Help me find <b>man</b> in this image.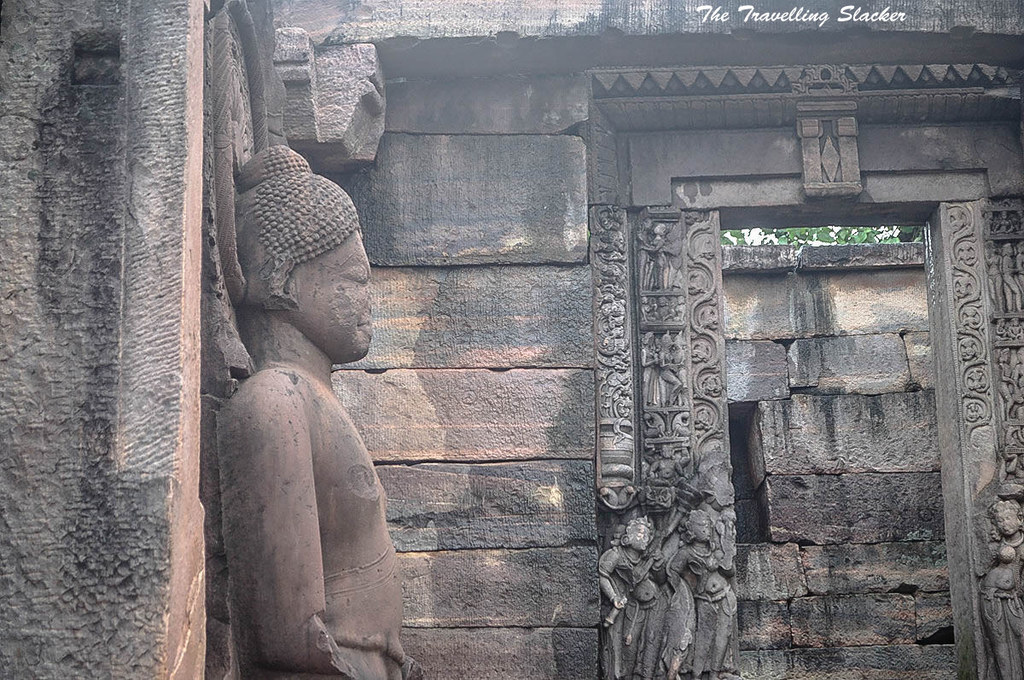
Found it: (233, 145, 405, 679).
